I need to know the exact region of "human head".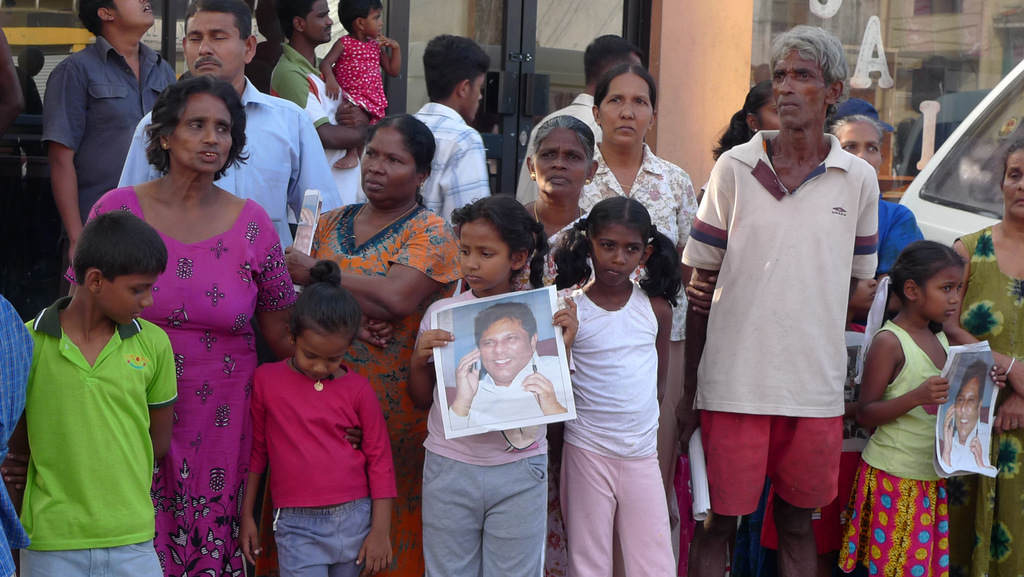
Region: rect(955, 359, 990, 441).
